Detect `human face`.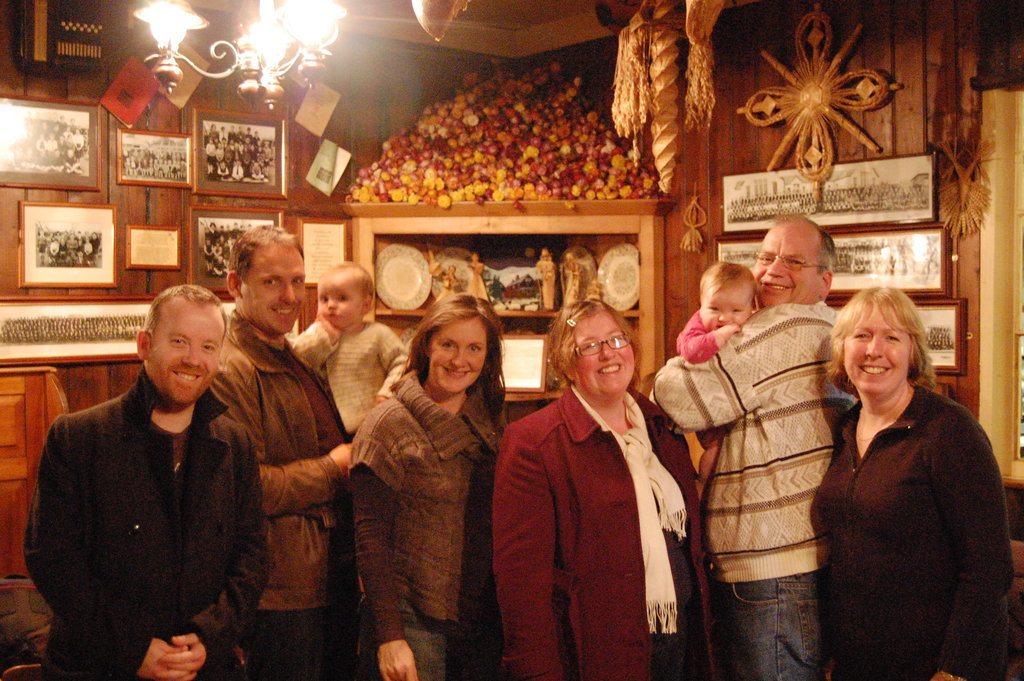
Detected at 837,293,915,399.
